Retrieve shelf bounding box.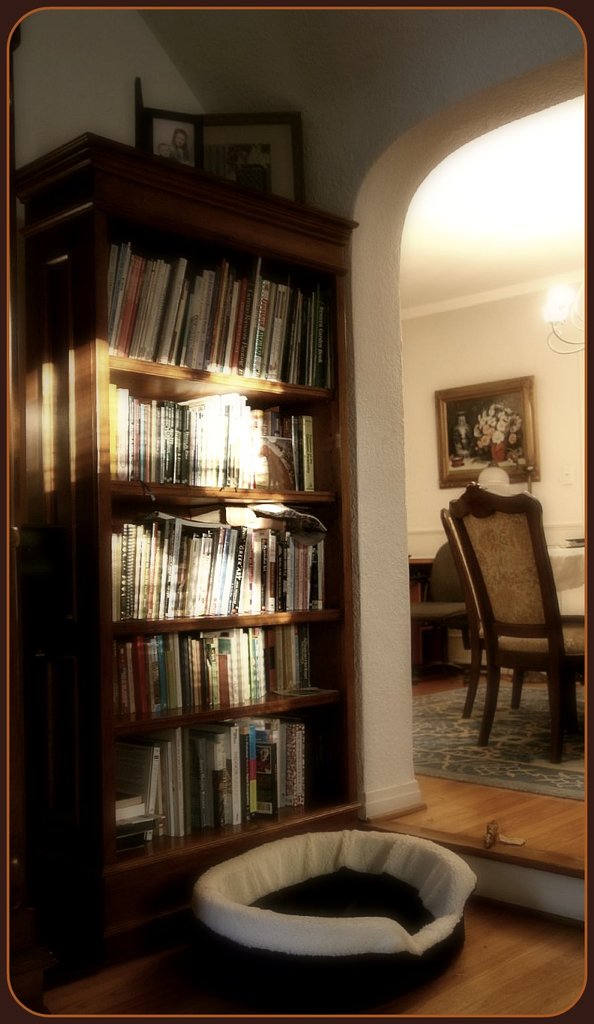
Bounding box: x1=103 y1=493 x2=346 y2=628.
